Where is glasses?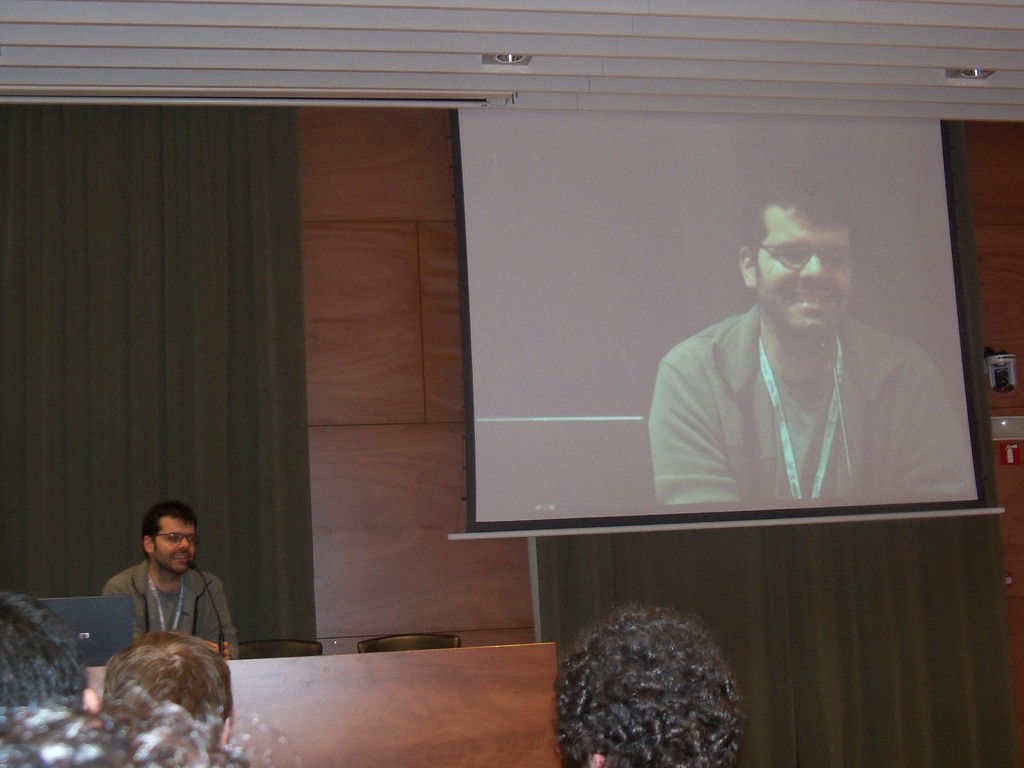
crop(144, 524, 202, 550).
